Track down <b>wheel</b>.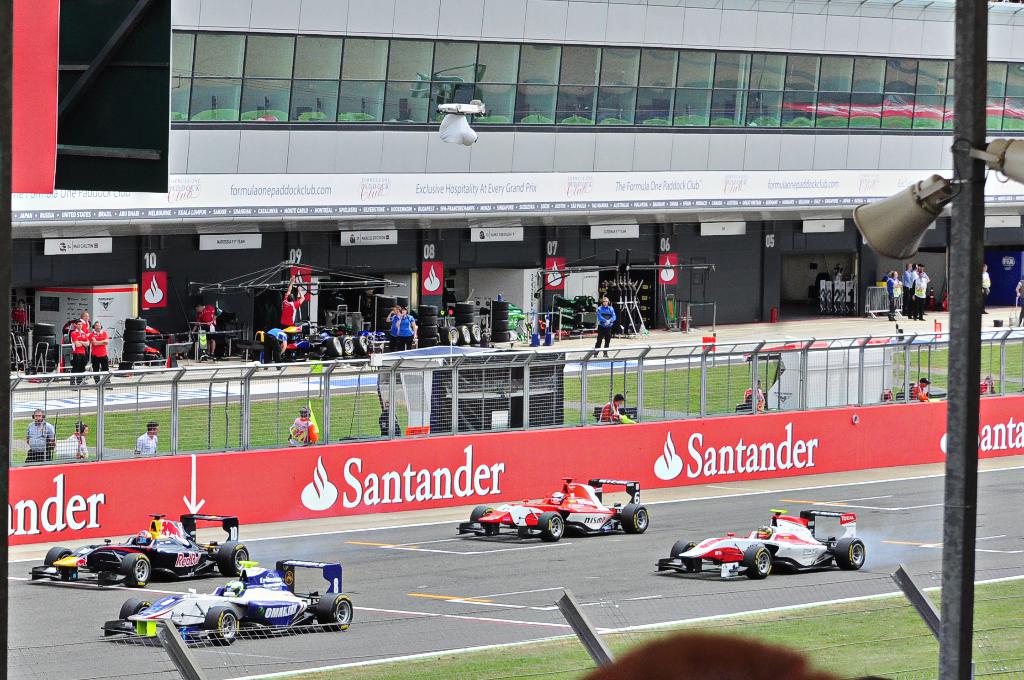
Tracked to 33 360 54 373.
